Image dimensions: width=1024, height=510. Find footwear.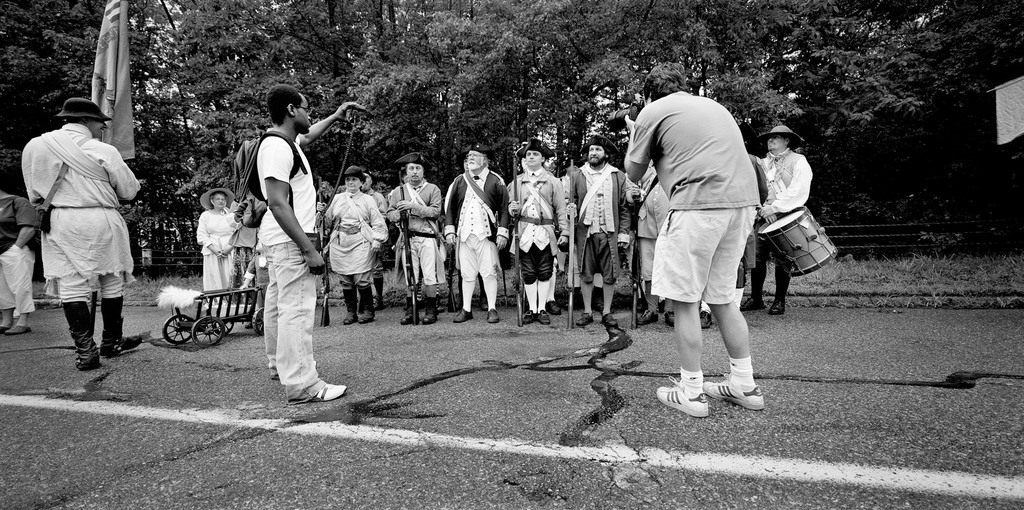
pyautogui.locateOnScreen(545, 302, 560, 315).
